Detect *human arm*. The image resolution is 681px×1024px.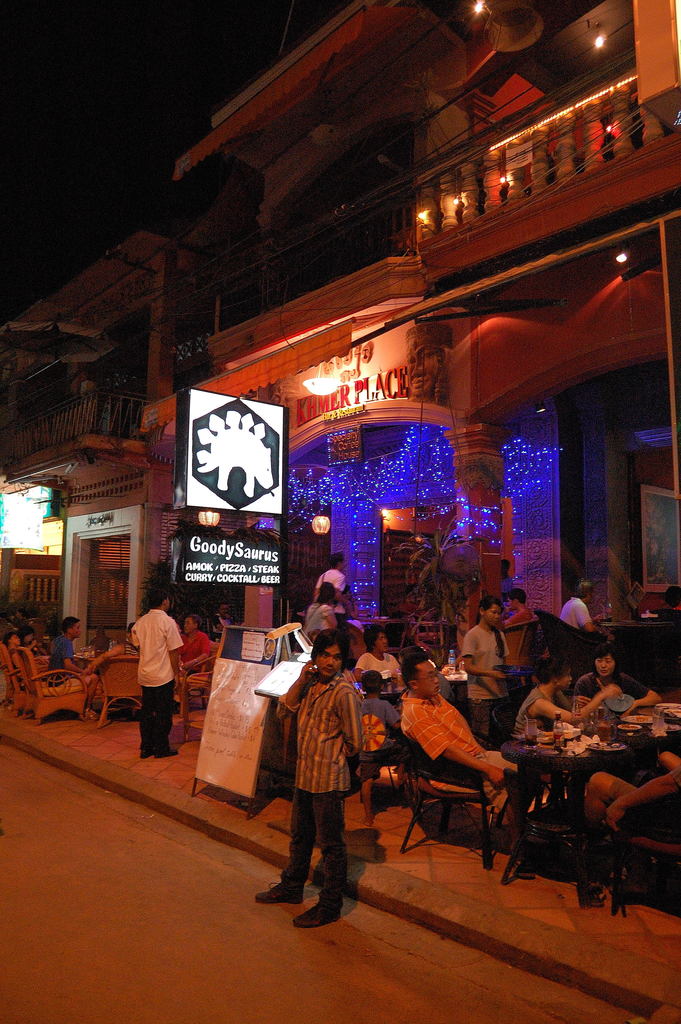
[274,653,315,721].
